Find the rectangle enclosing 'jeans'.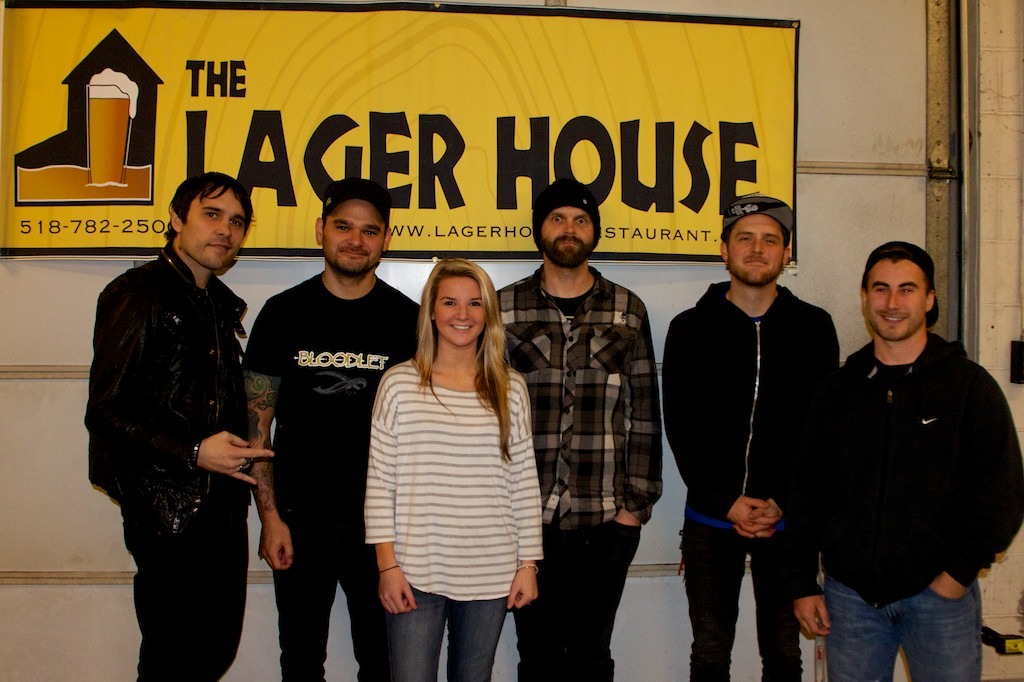
[819, 562, 993, 677].
